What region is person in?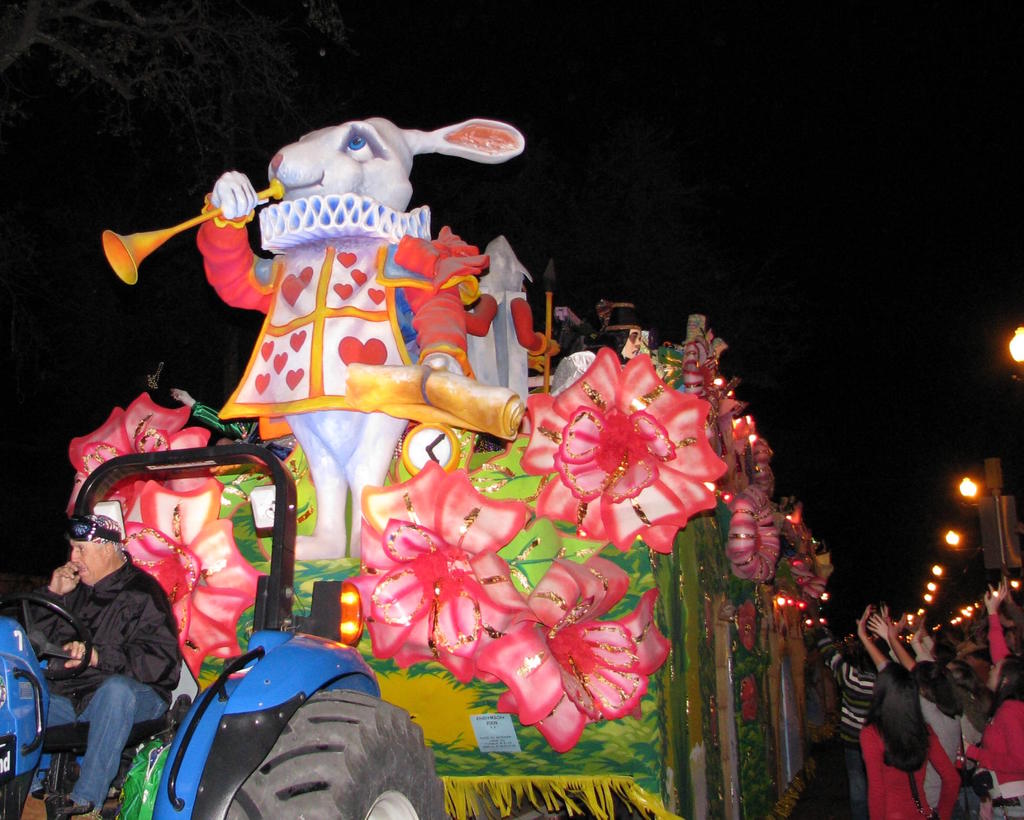
bbox=(42, 479, 172, 810).
